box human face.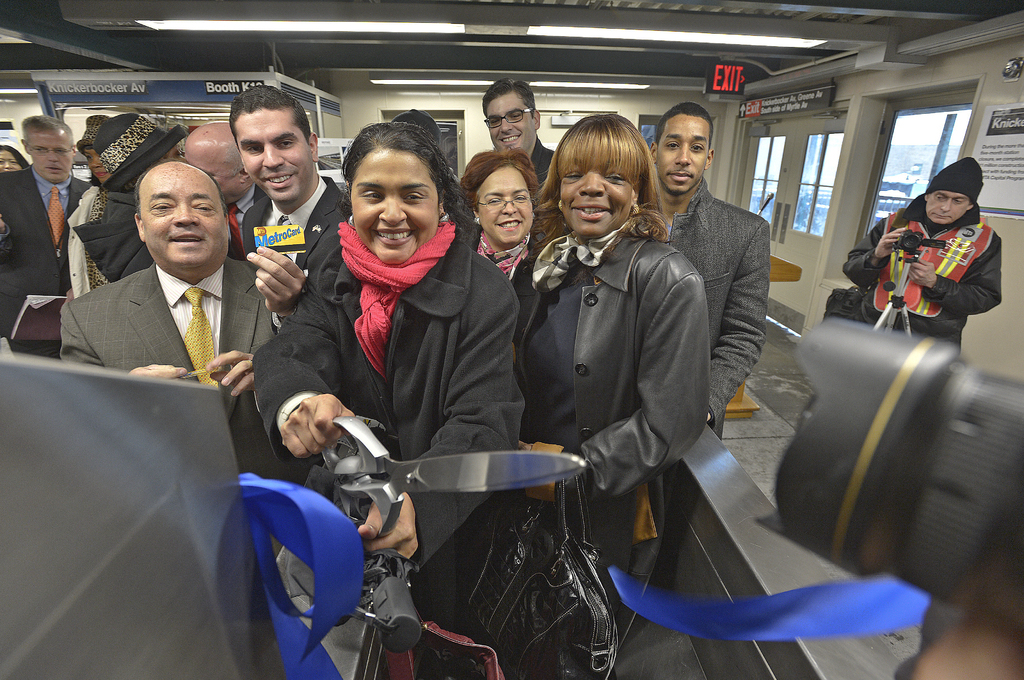
locate(477, 166, 530, 245).
